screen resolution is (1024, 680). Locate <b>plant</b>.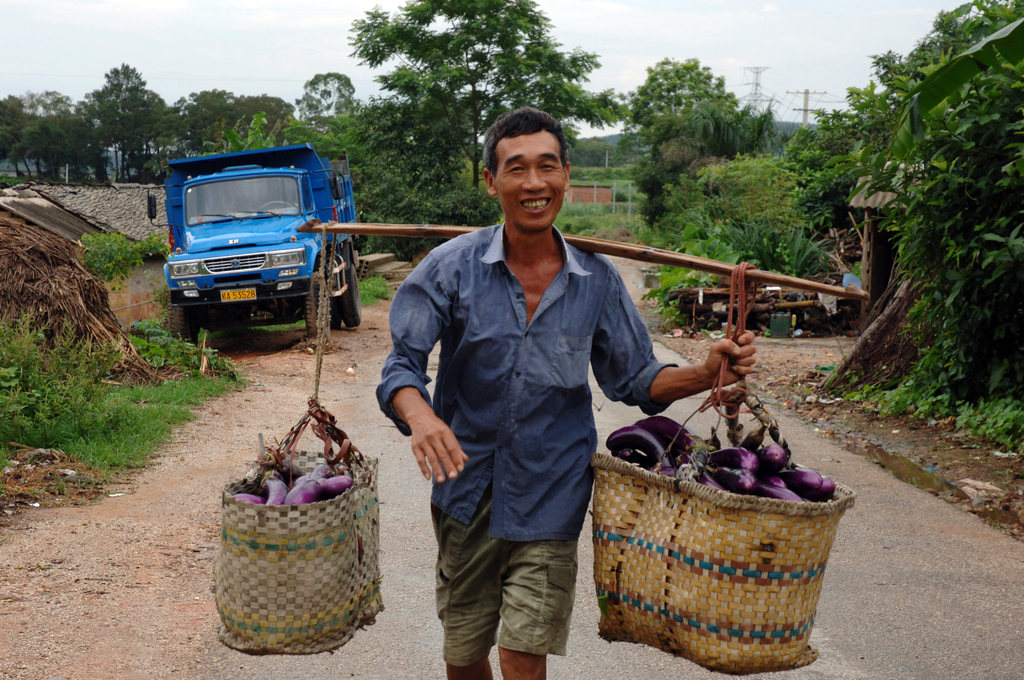
rect(125, 362, 236, 398).
